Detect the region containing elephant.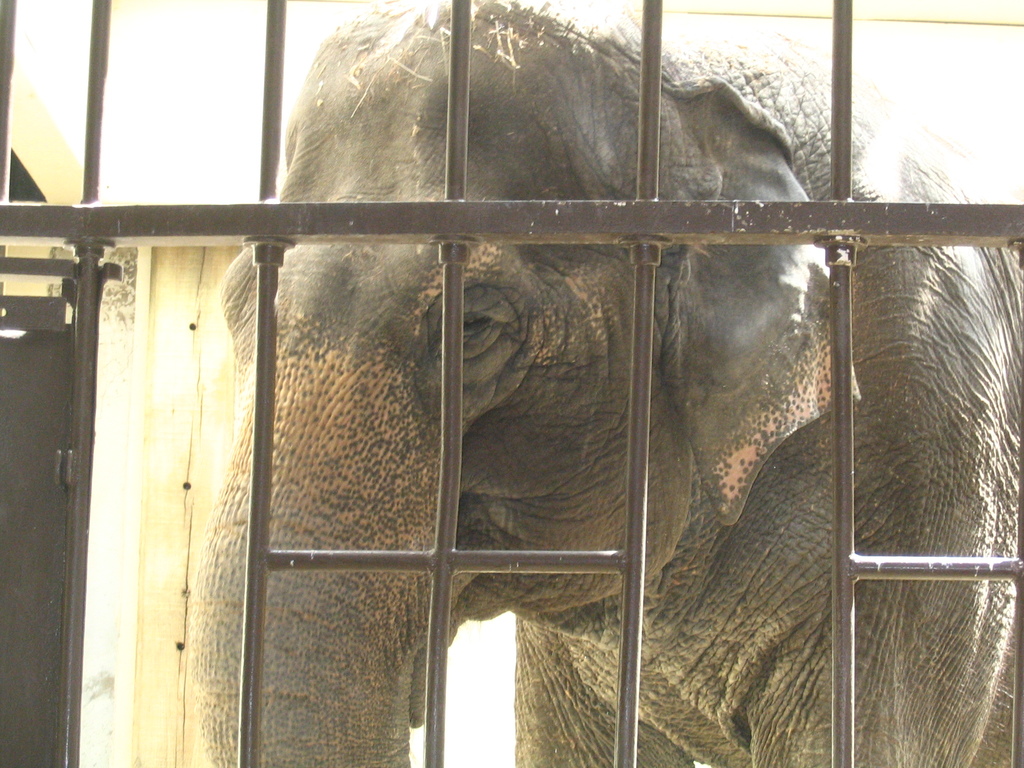
182 55 974 701.
